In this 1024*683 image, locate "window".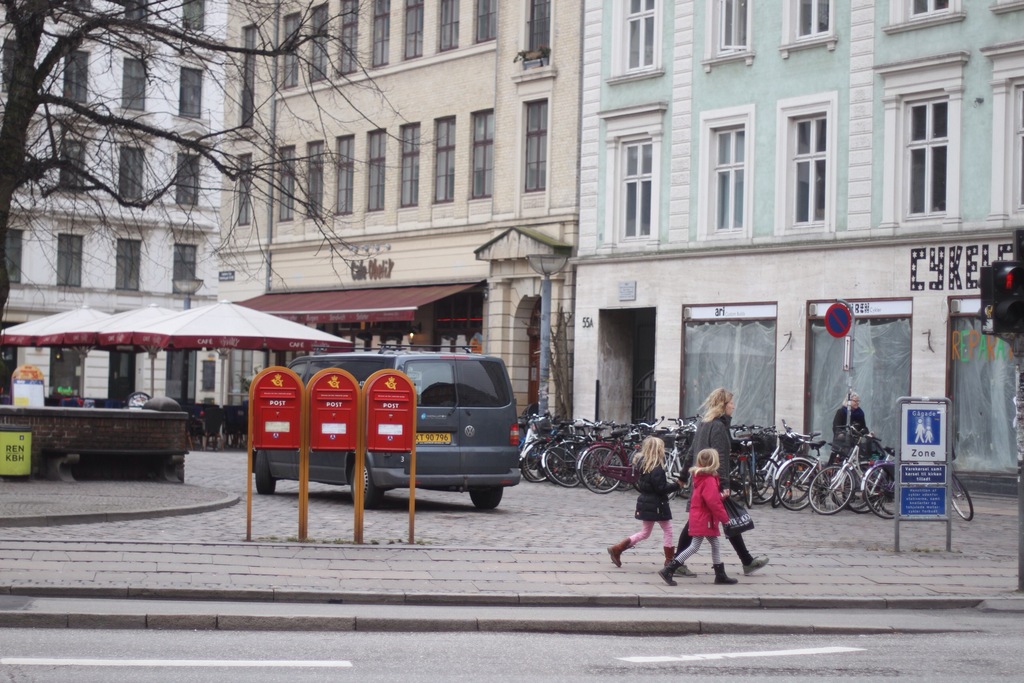
Bounding box: crop(179, 0, 216, 35).
